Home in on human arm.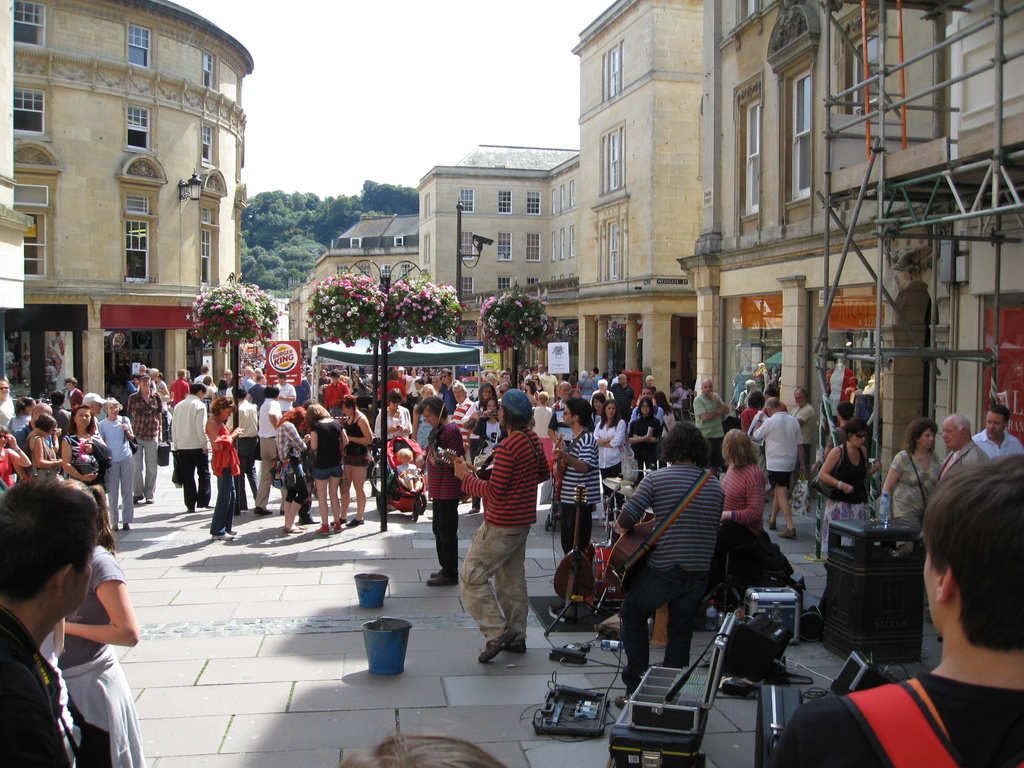
Homed in at BBox(796, 404, 817, 425).
